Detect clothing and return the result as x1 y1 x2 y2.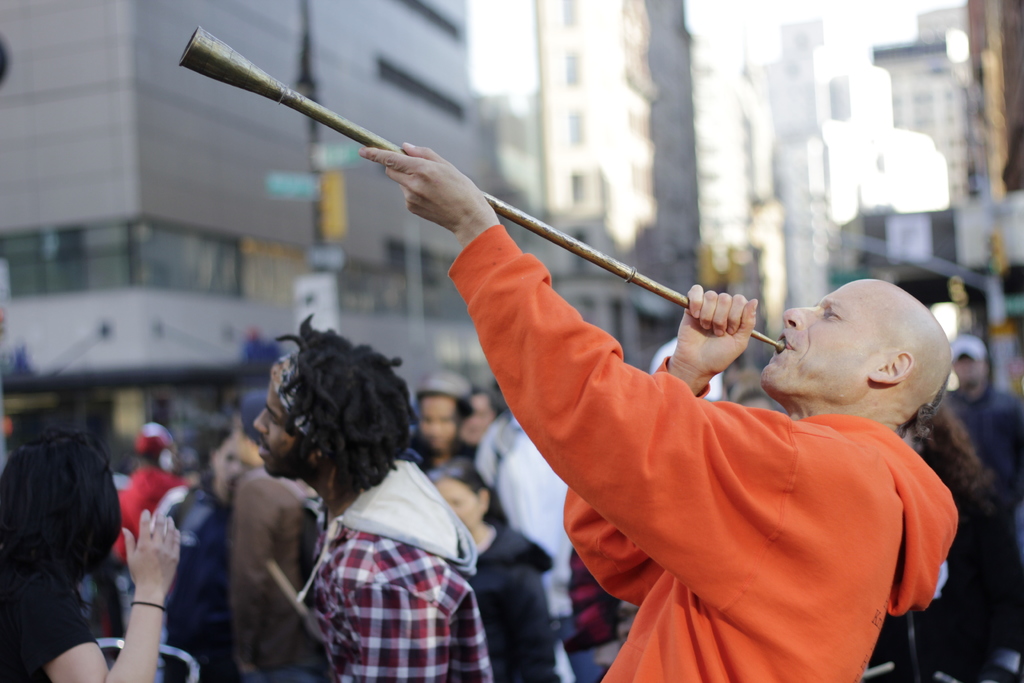
953 383 1023 517.
